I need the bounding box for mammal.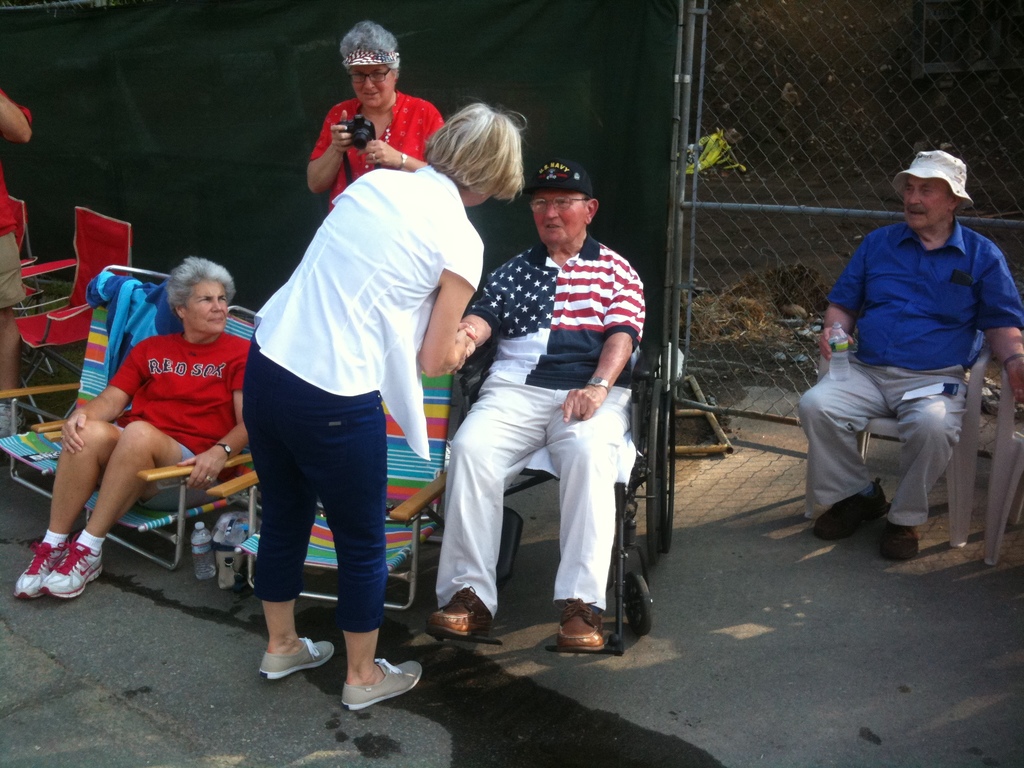
Here it is: Rect(0, 84, 38, 440).
